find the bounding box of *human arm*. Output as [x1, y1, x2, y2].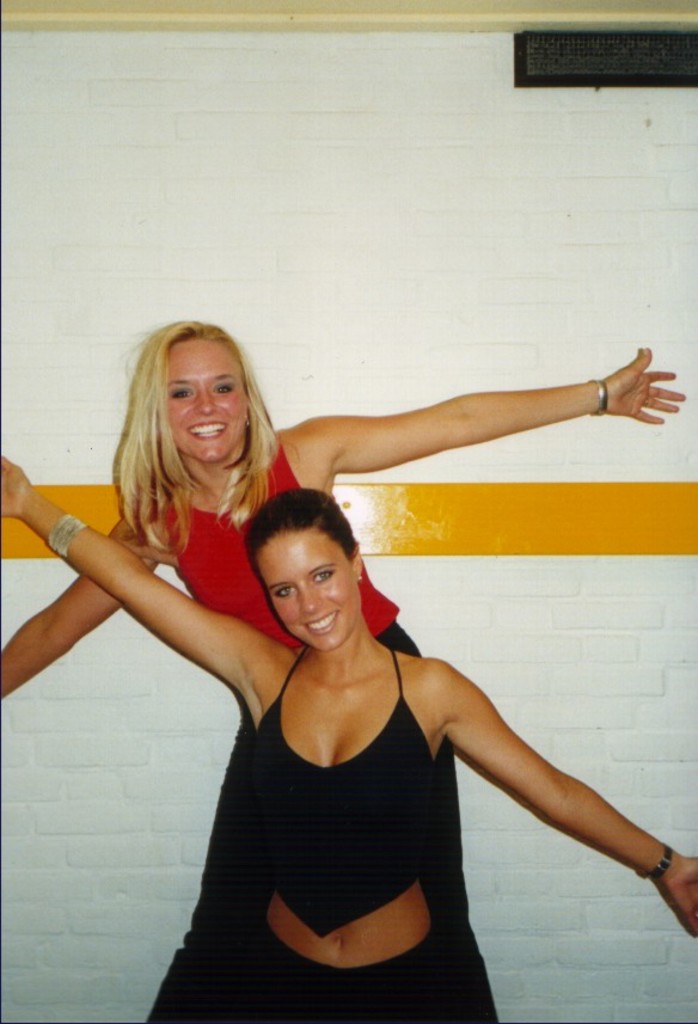
[0, 454, 271, 711].
